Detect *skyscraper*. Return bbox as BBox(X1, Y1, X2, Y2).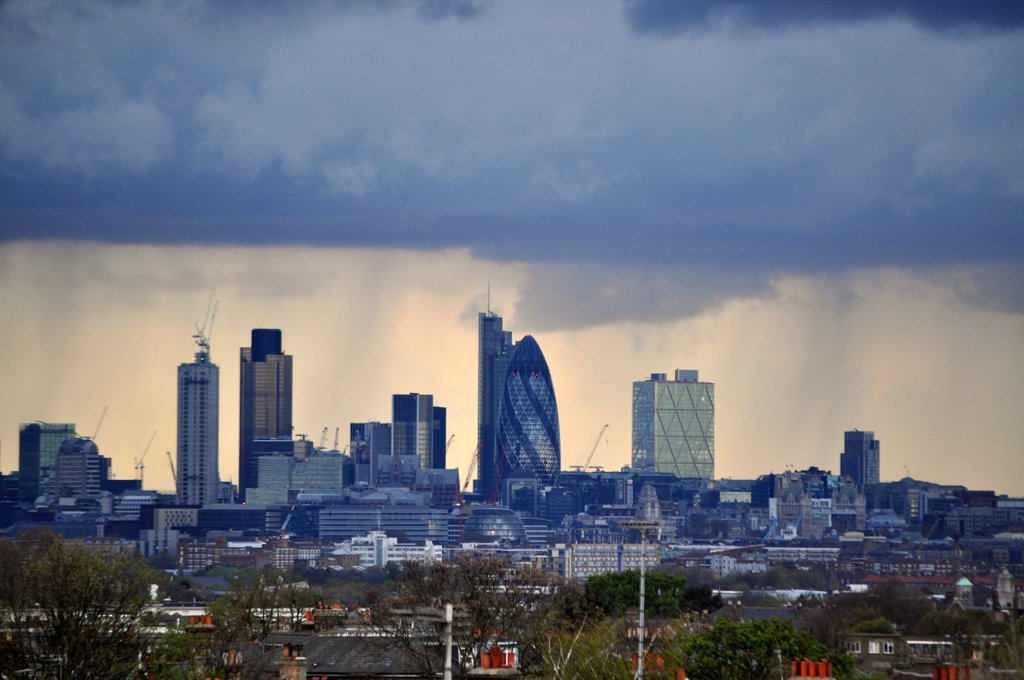
BBox(496, 336, 563, 509).
